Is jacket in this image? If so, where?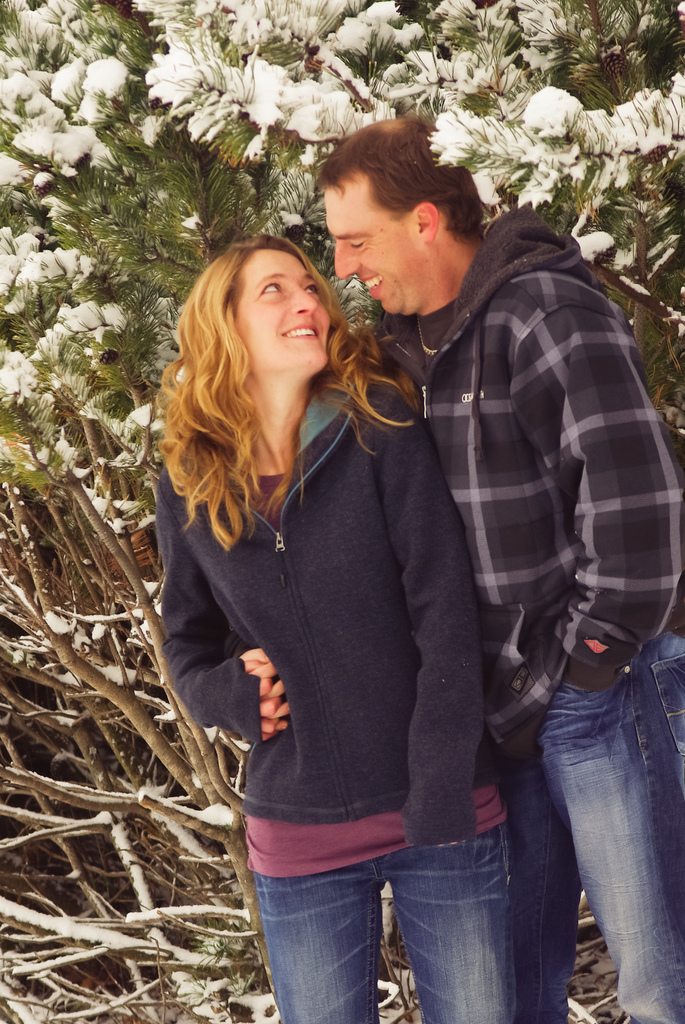
Yes, at <box>165,381,485,844</box>.
